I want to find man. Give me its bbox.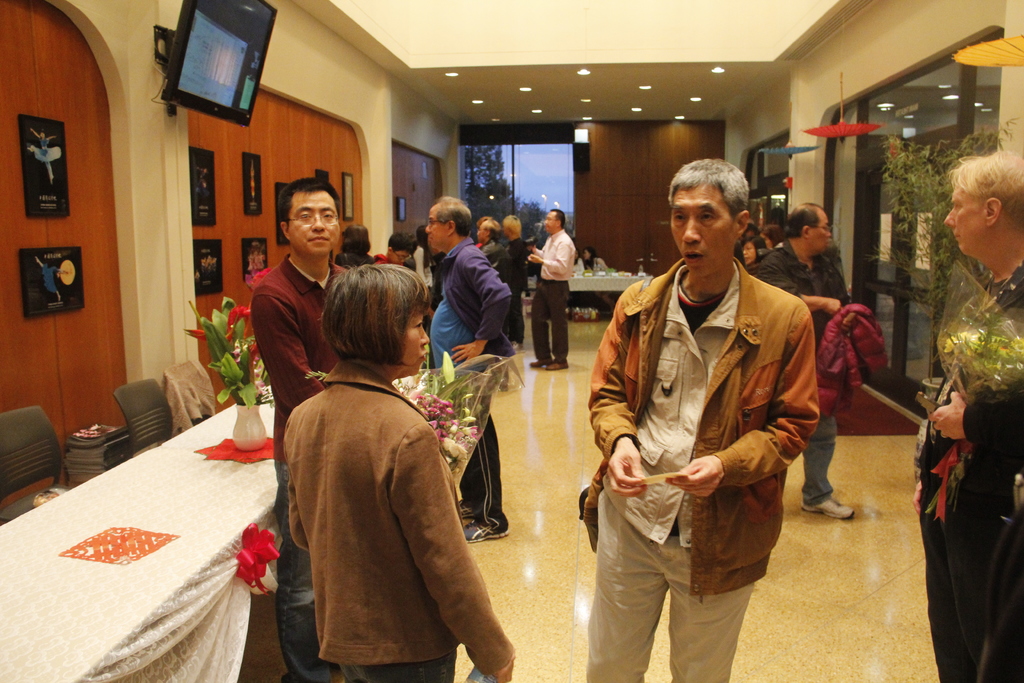
[752, 195, 853, 521].
